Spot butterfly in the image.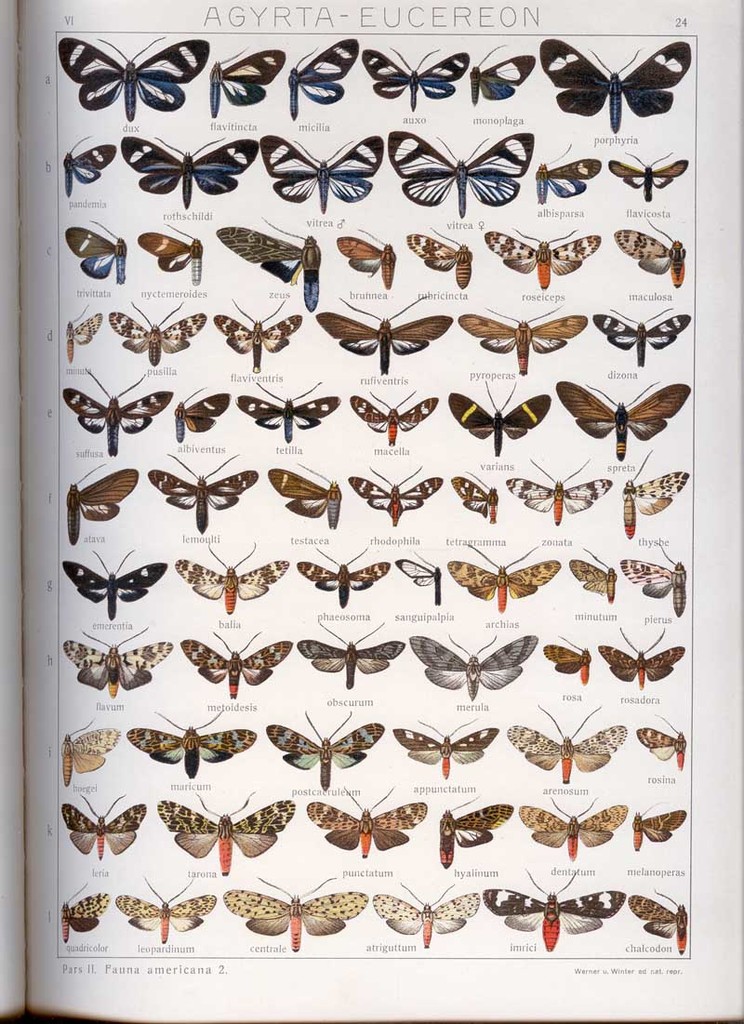
butterfly found at 353, 469, 445, 527.
